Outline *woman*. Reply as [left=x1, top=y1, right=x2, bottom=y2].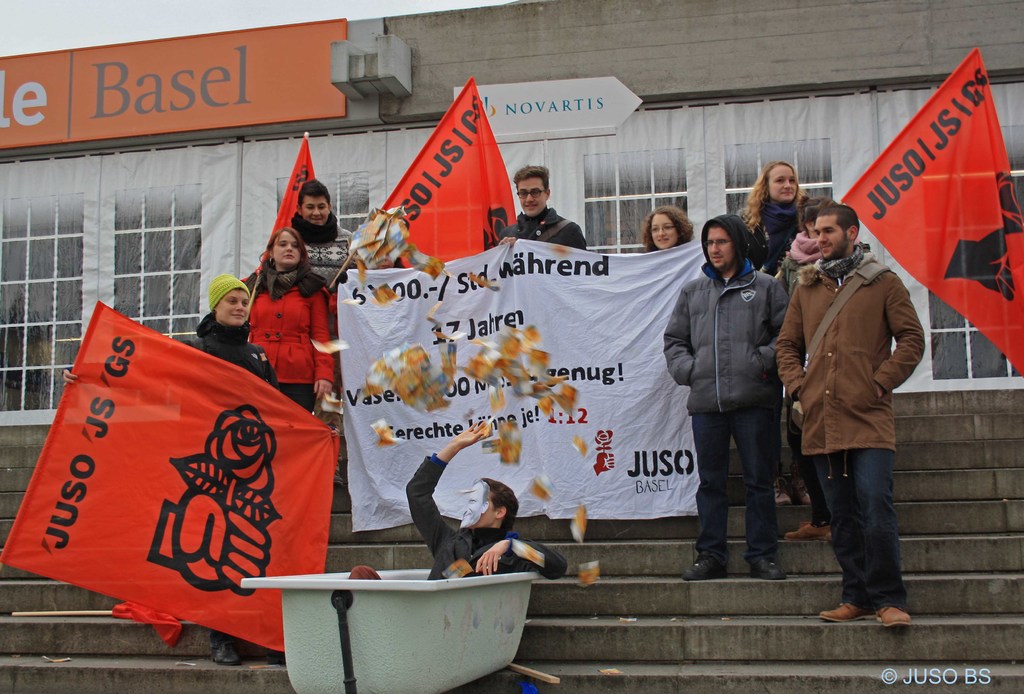
[left=738, top=163, right=824, bottom=498].
